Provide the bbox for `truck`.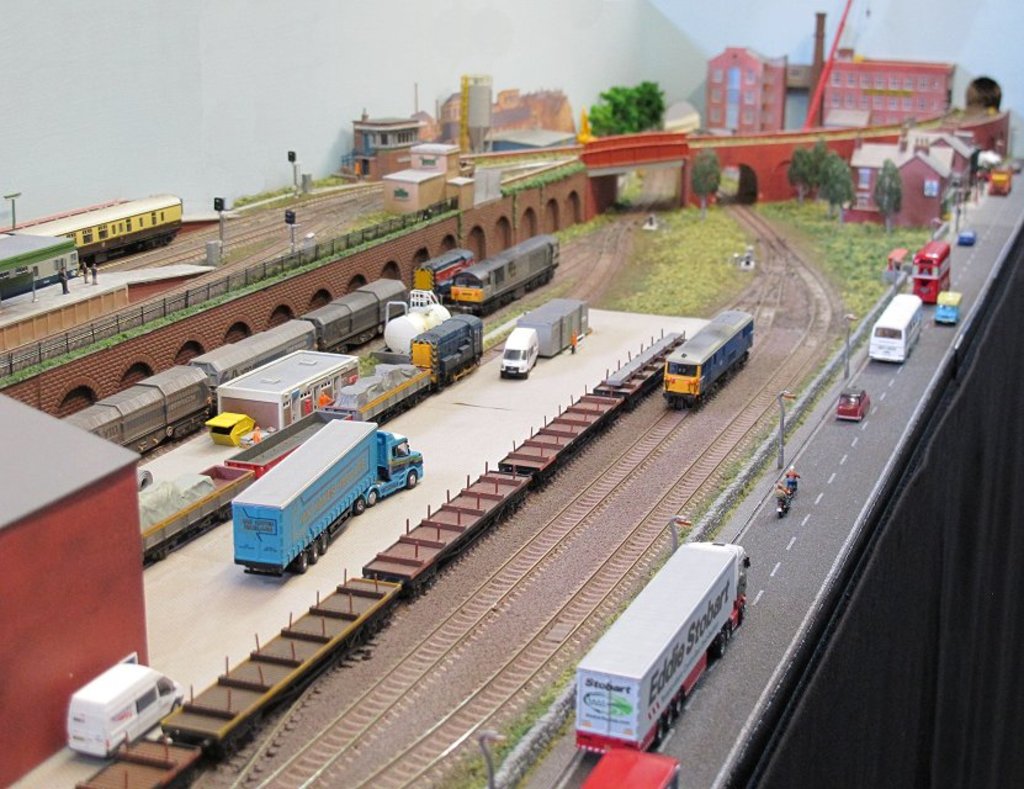
pyautogui.locateOnScreen(213, 412, 434, 577).
